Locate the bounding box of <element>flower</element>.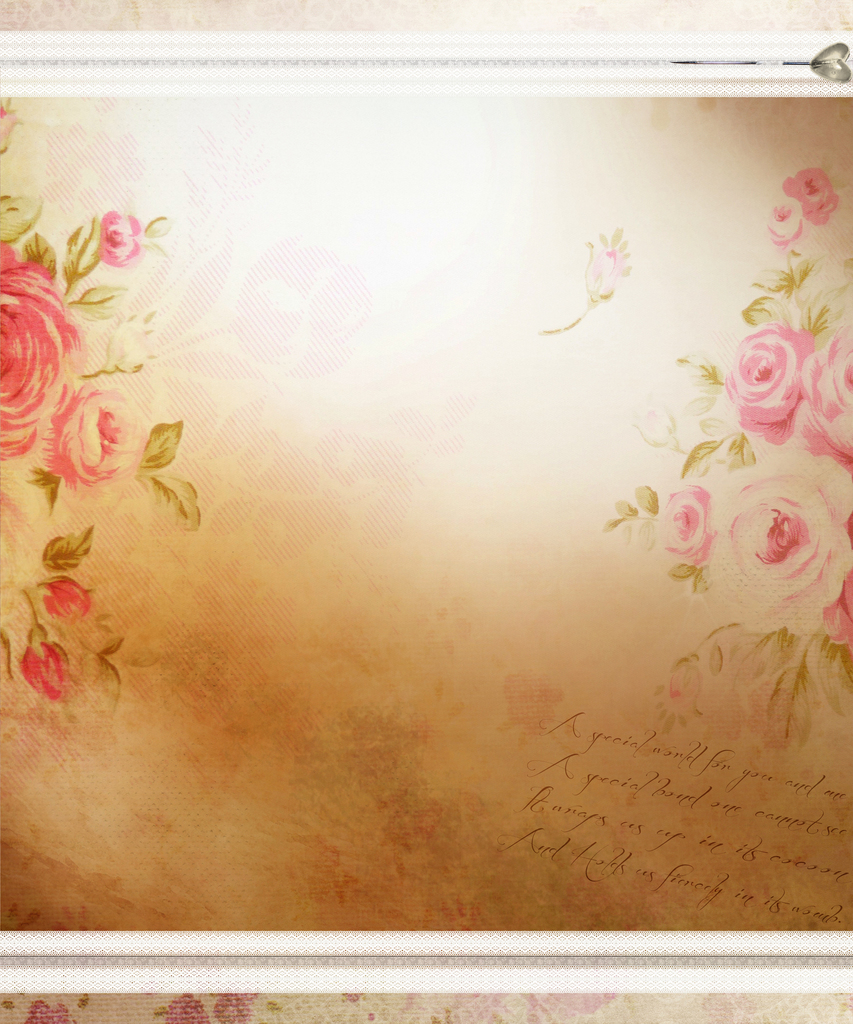
Bounding box: x1=642, y1=481, x2=708, y2=568.
